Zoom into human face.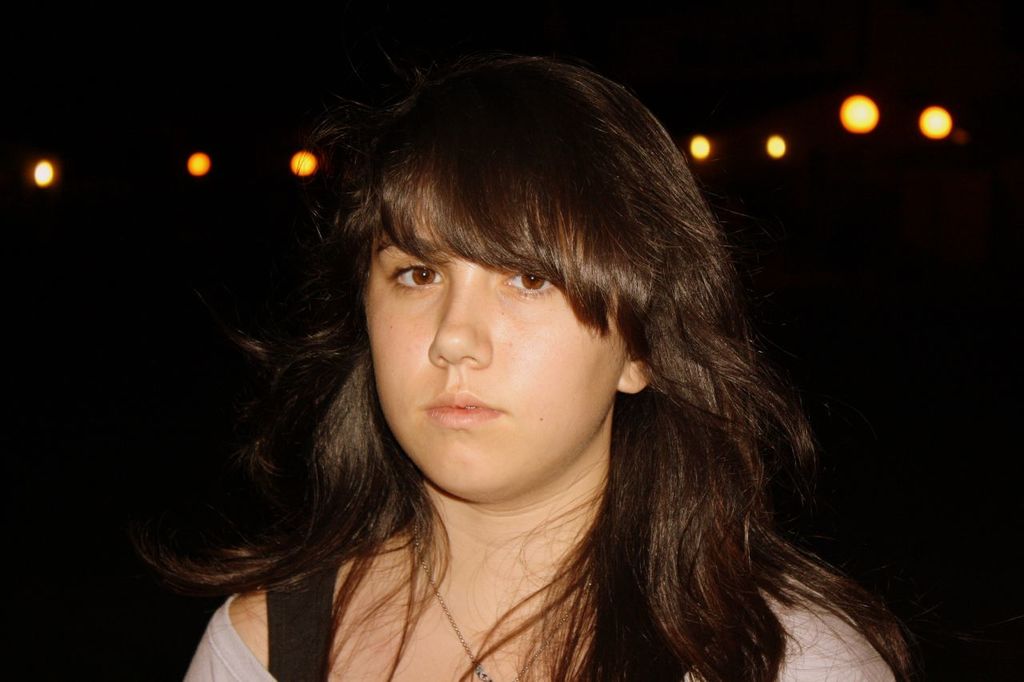
Zoom target: rect(369, 223, 616, 493).
